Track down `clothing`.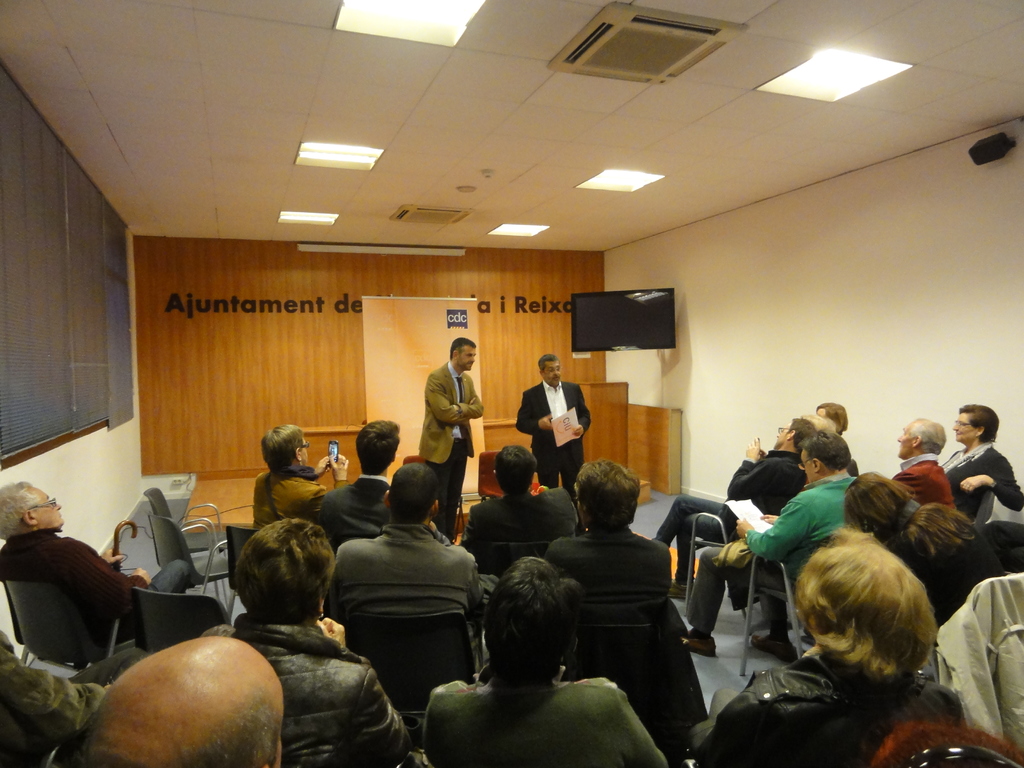
Tracked to region(514, 381, 592, 505).
